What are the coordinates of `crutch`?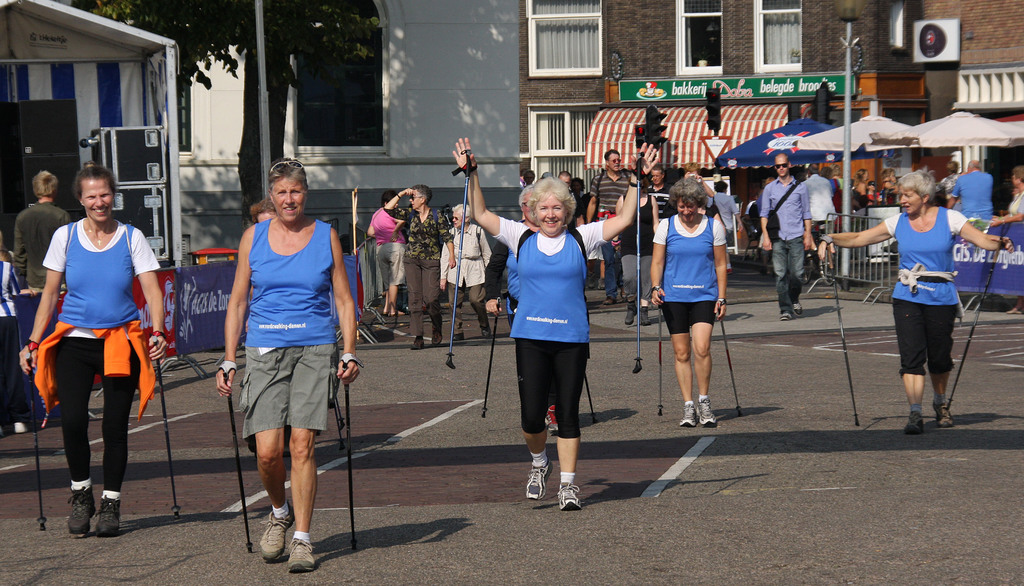
box(584, 374, 595, 425).
